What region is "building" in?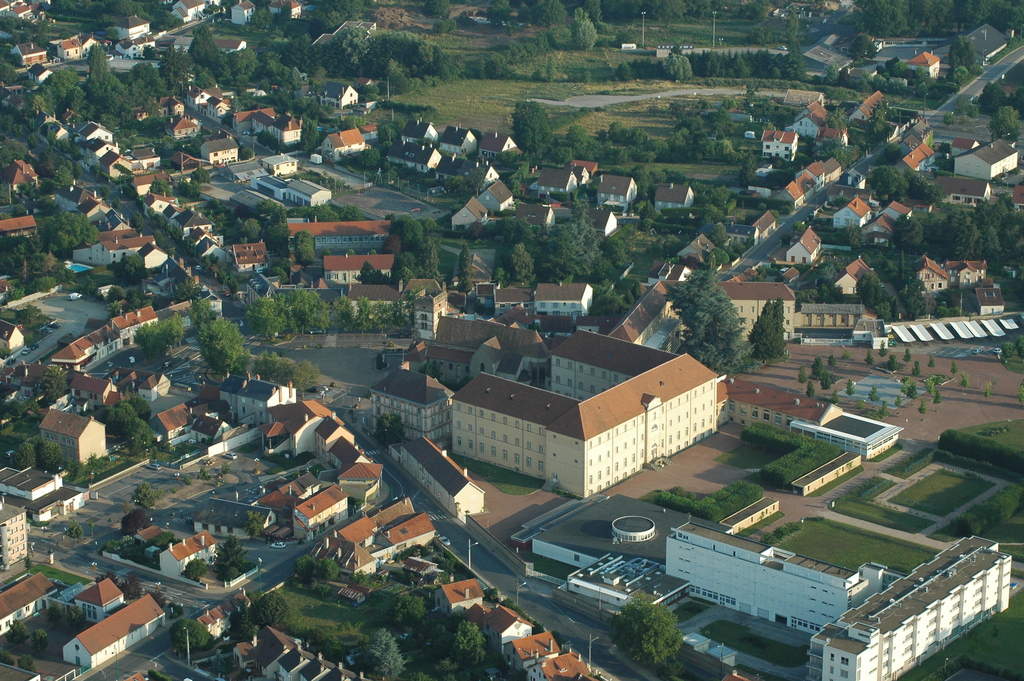
crop(835, 196, 872, 230).
